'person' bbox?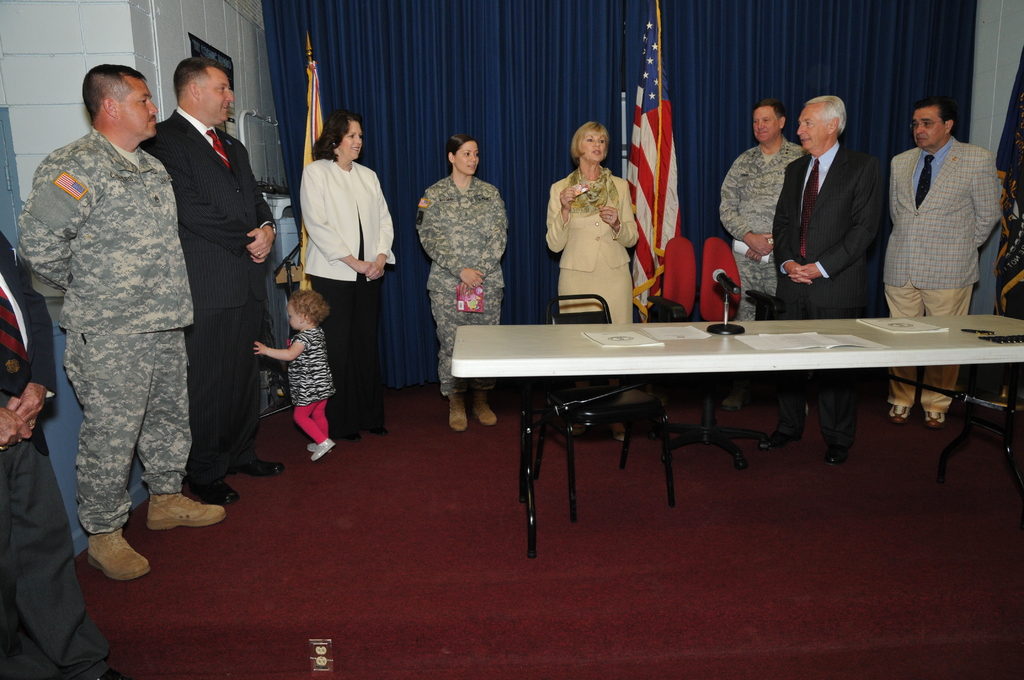
<region>133, 58, 274, 506</region>
